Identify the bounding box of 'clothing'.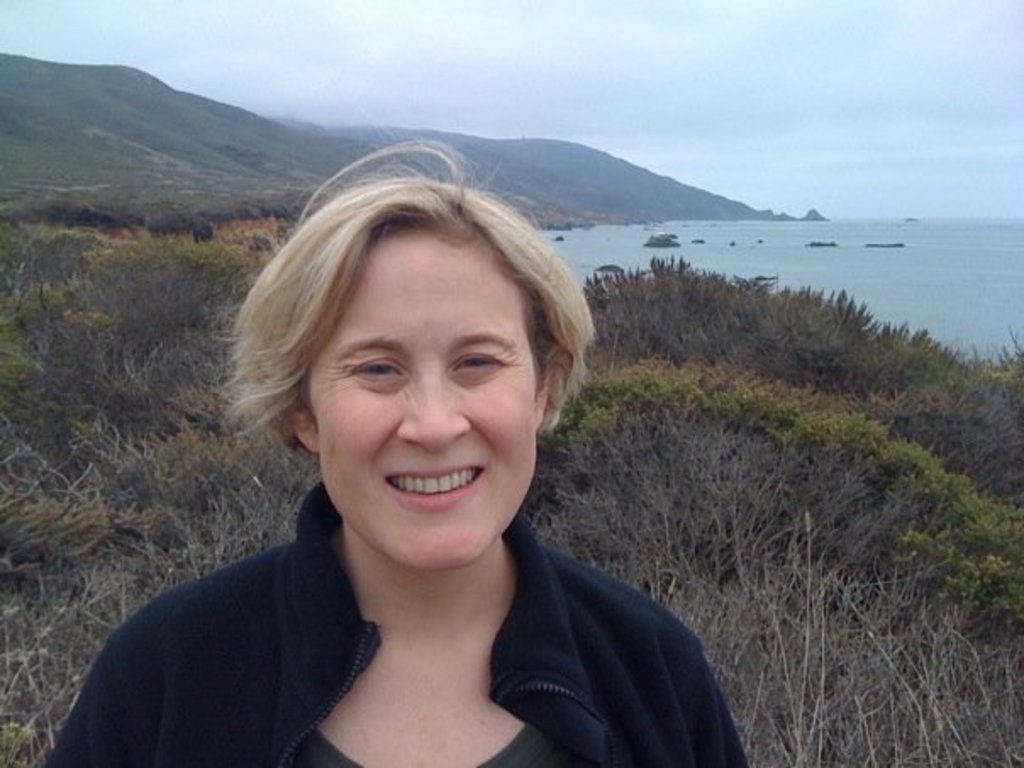
detection(76, 449, 761, 761).
